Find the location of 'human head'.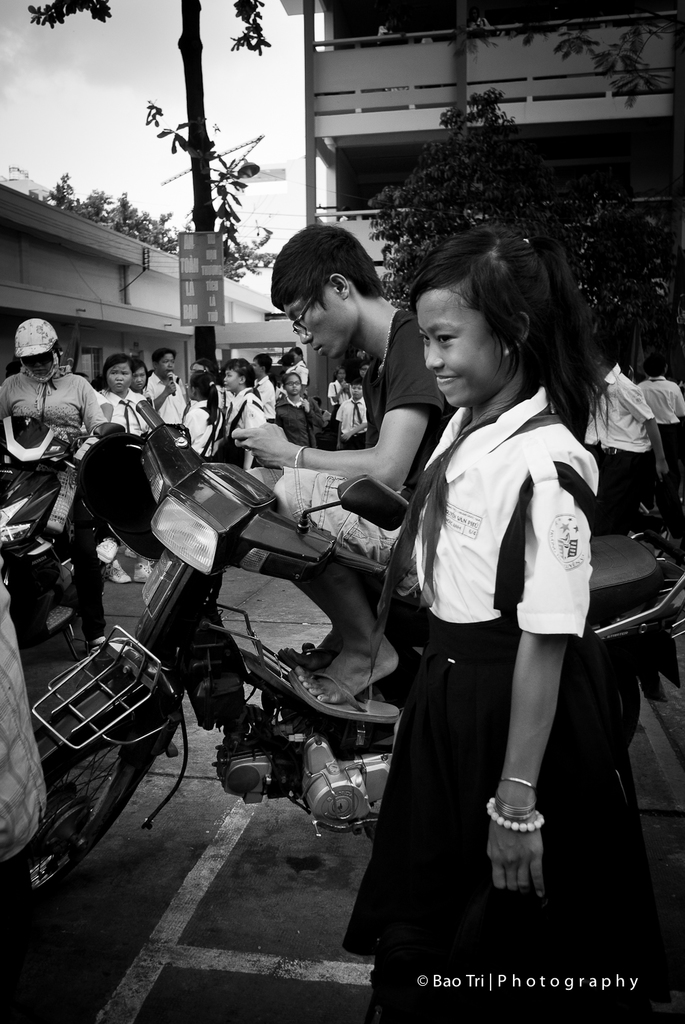
Location: rect(285, 371, 304, 397).
